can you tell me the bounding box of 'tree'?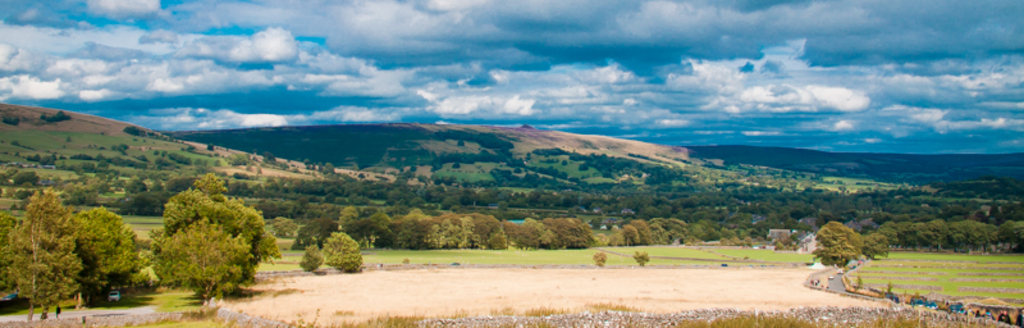
{"x1": 817, "y1": 215, "x2": 887, "y2": 281}.
